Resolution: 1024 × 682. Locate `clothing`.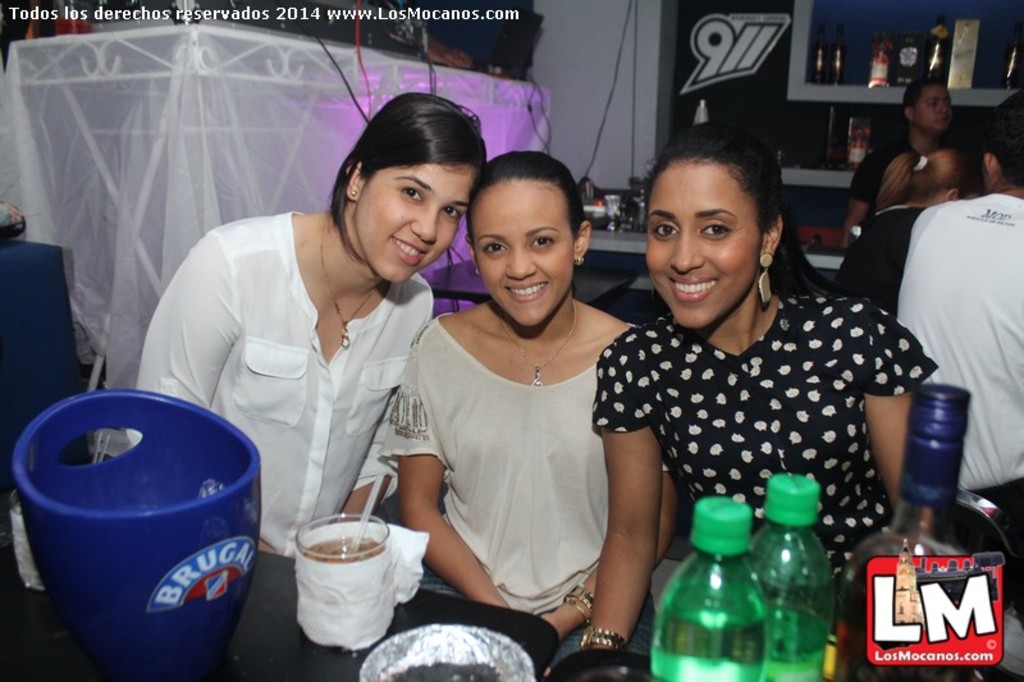
(left=590, top=292, right=942, bottom=637).
